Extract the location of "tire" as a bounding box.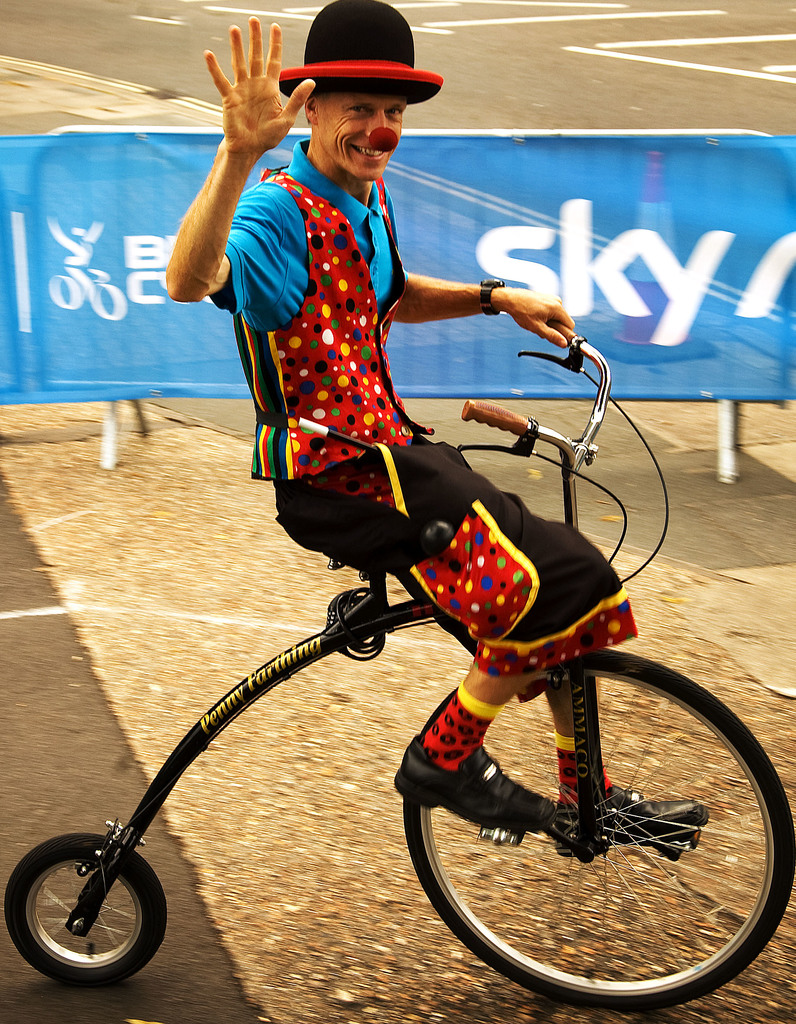
l=7, t=839, r=158, b=996.
